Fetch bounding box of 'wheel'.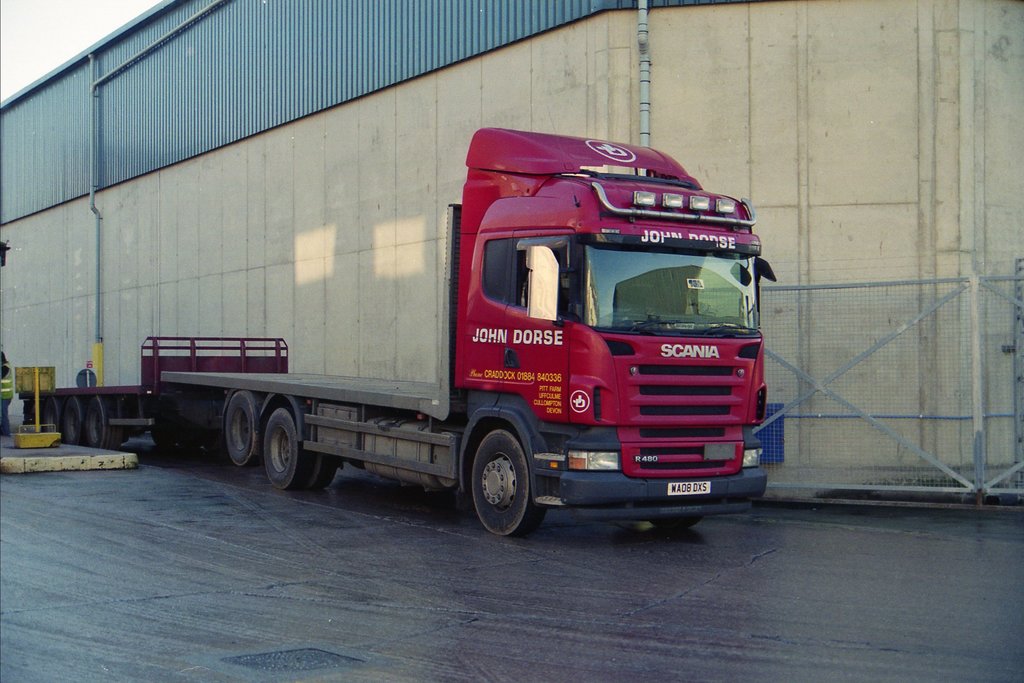
Bbox: bbox=(651, 516, 705, 529).
